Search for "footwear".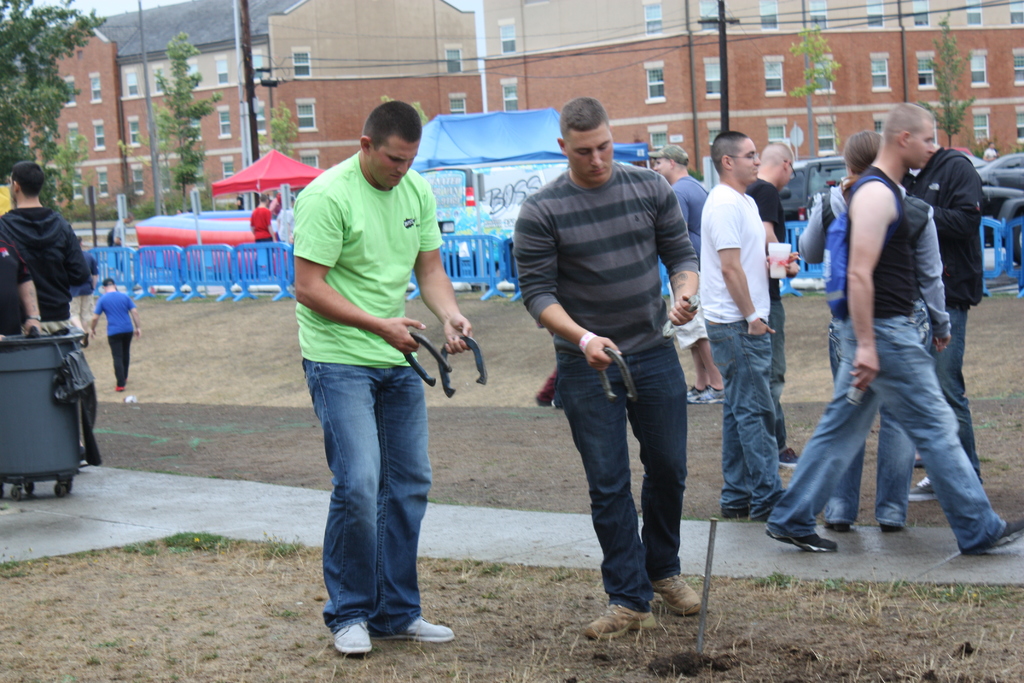
Found at x1=966 y1=516 x2=1023 y2=554.
